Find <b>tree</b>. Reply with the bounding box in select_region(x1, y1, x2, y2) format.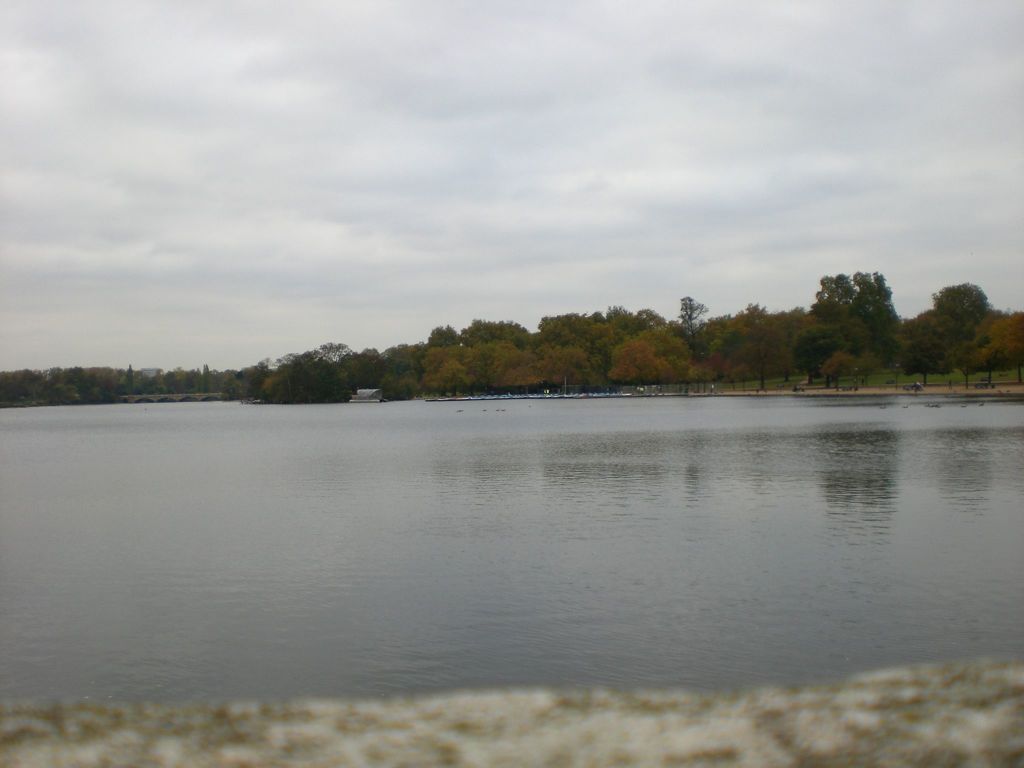
select_region(927, 260, 1013, 378).
